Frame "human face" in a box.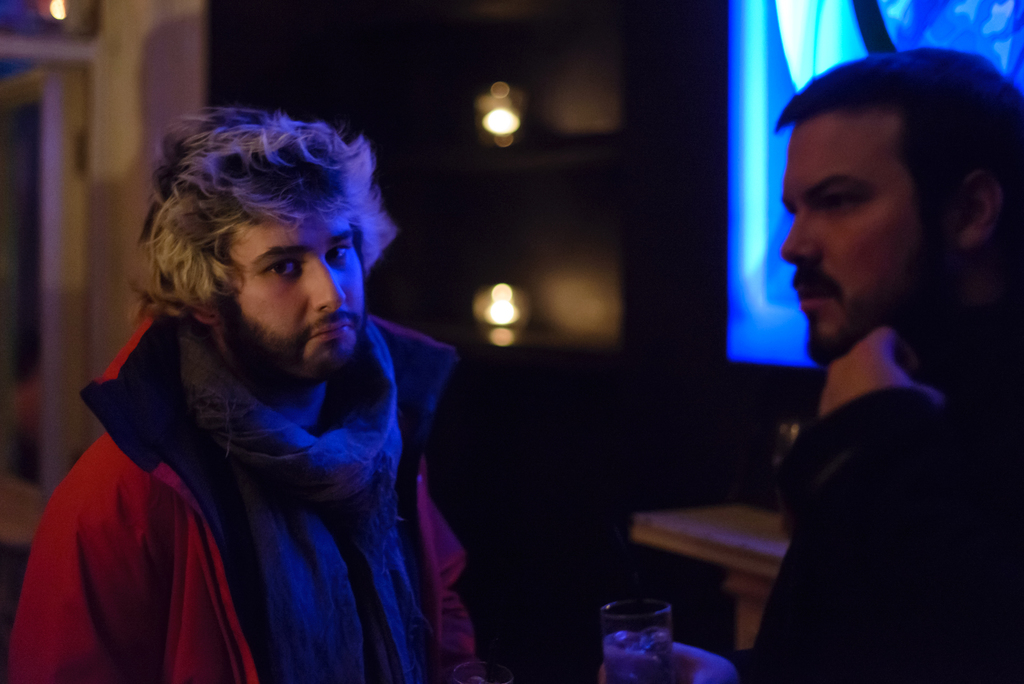
{"x1": 774, "y1": 105, "x2": 928, "y2": 364}.
